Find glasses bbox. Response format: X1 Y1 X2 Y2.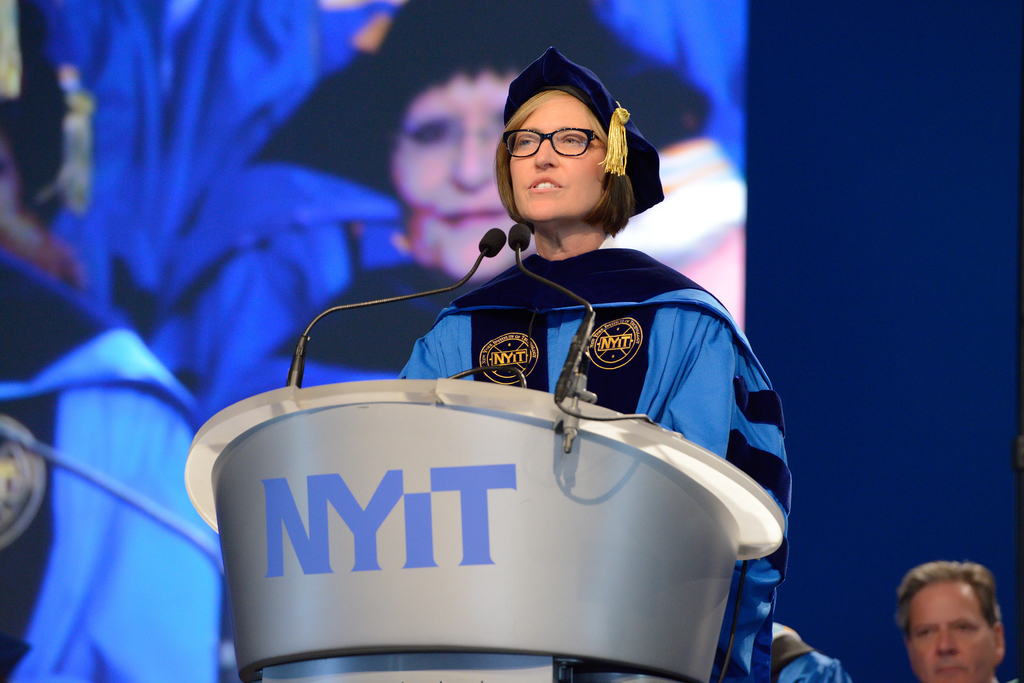
483 129 620 159.
